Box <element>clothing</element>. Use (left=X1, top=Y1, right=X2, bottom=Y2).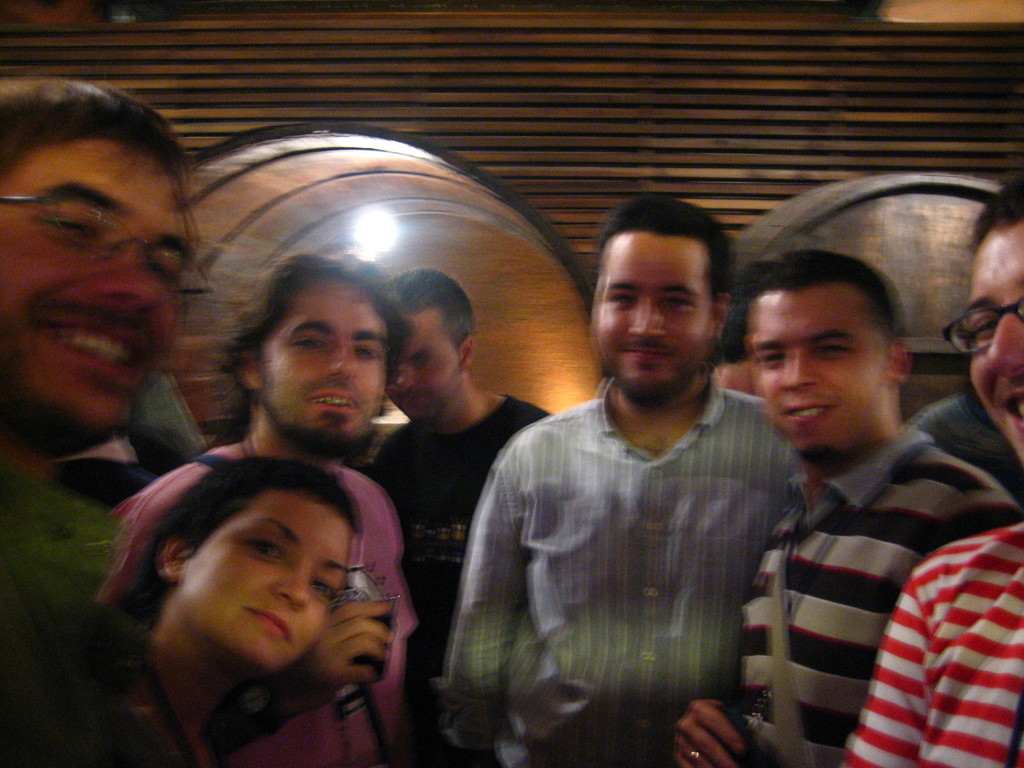
(left=113, top=441, right=409, bottom=767).
